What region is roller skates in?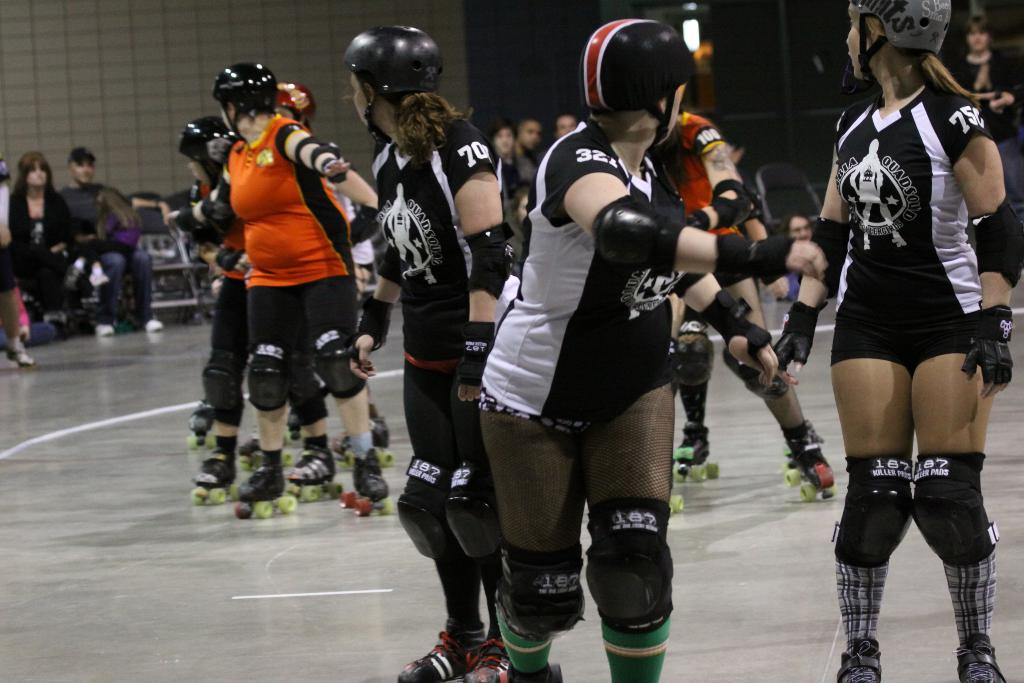
box(500, 662, 562, 682).
